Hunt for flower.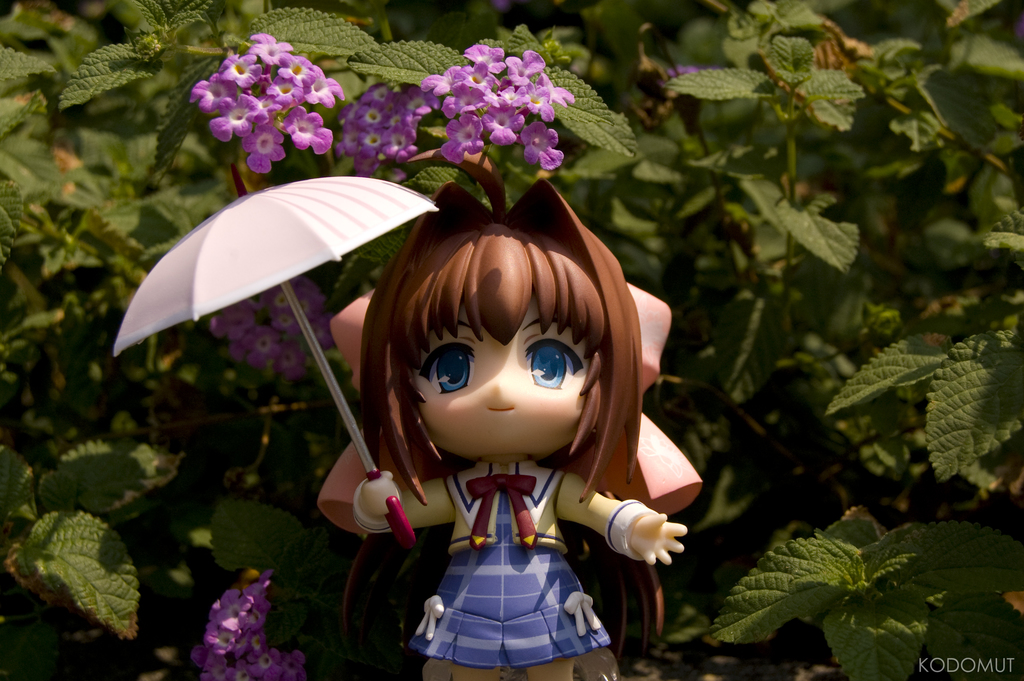
Hunted down at <box>209,288,328,370</box>.
